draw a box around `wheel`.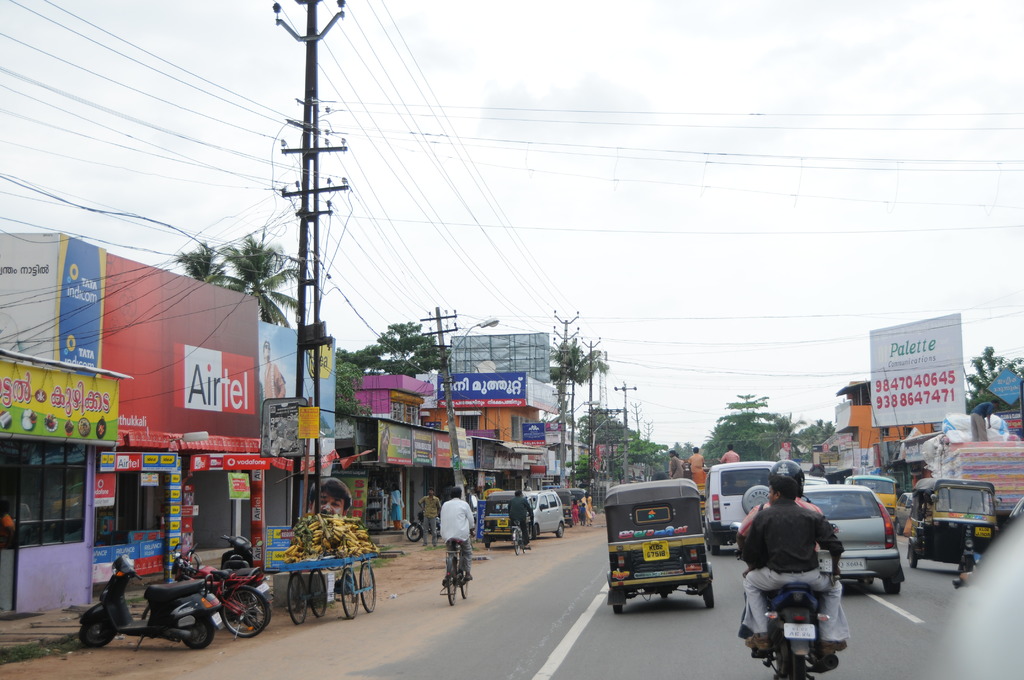
181, 610, 218, 649.
